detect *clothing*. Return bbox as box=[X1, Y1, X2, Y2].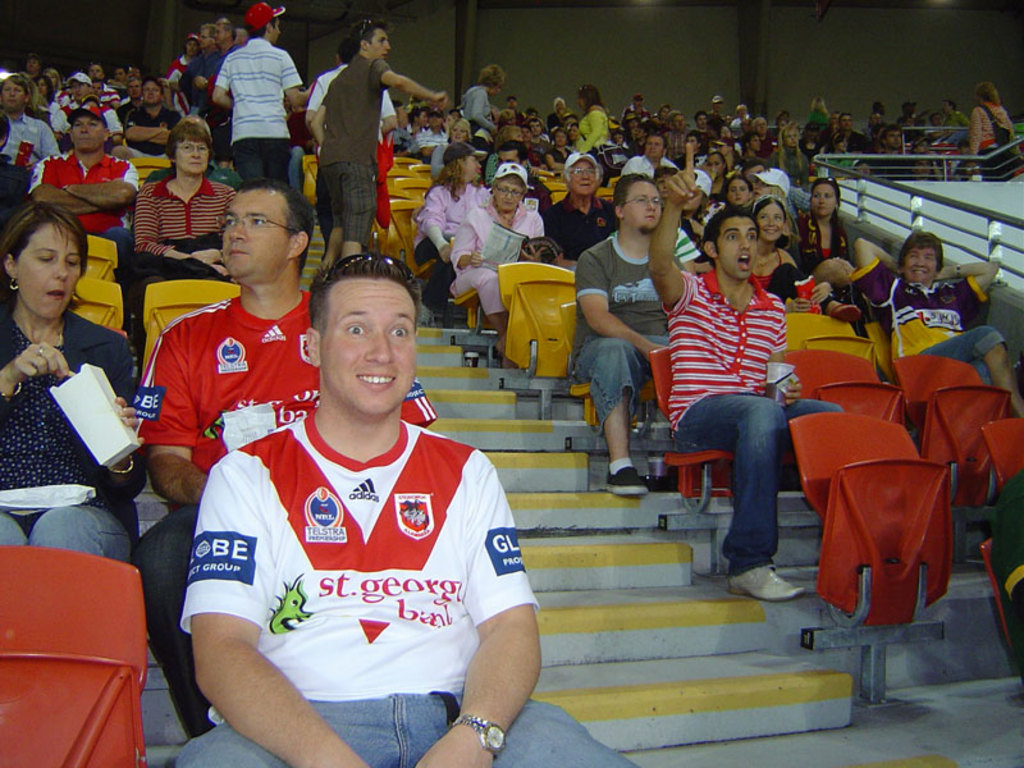
box=[769, 192, 806, 220].
